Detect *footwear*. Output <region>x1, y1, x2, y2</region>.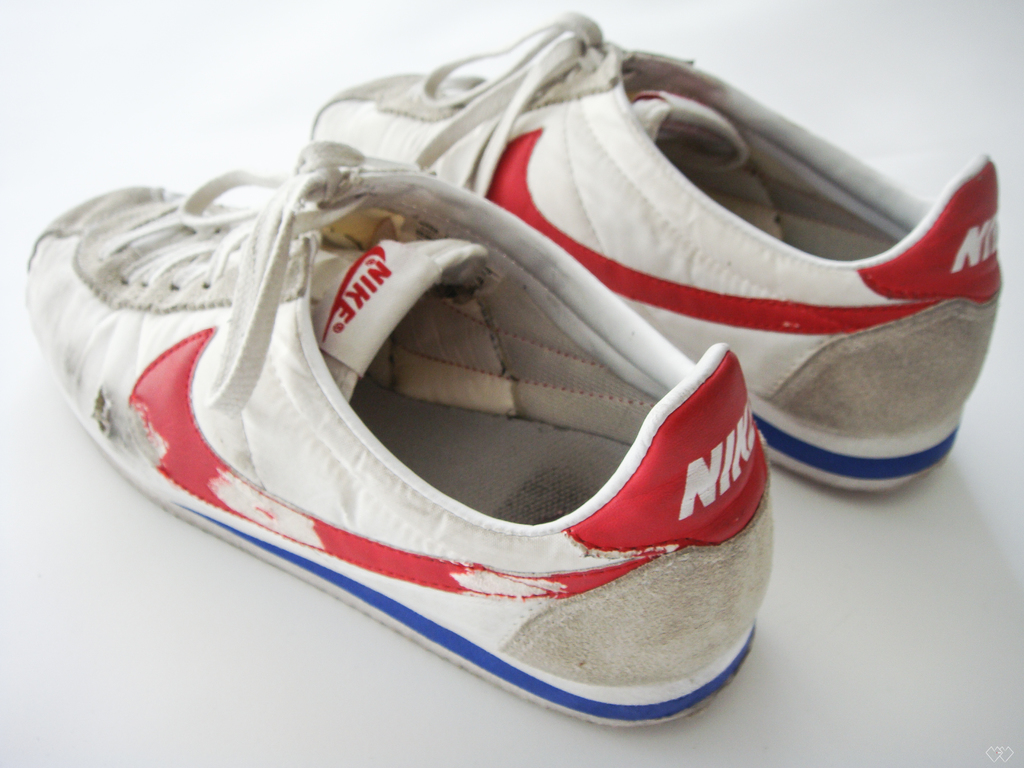
<region>376, 26, 998, 476</region>.
